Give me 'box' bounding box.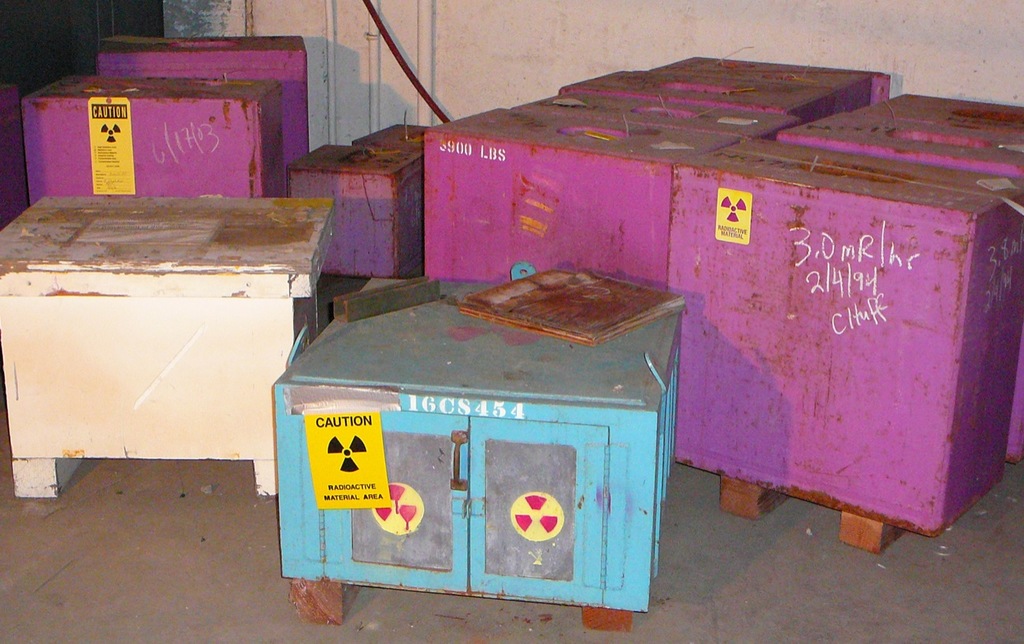
locate(425, 109, 746, 293).
